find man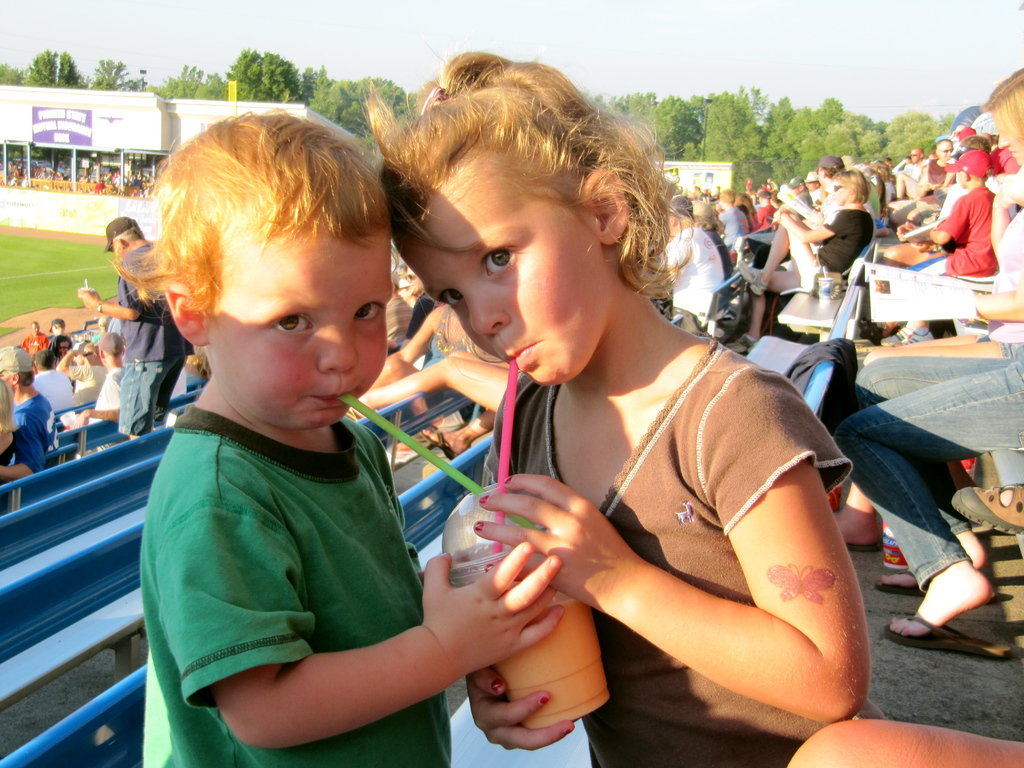
27 348 84 413
